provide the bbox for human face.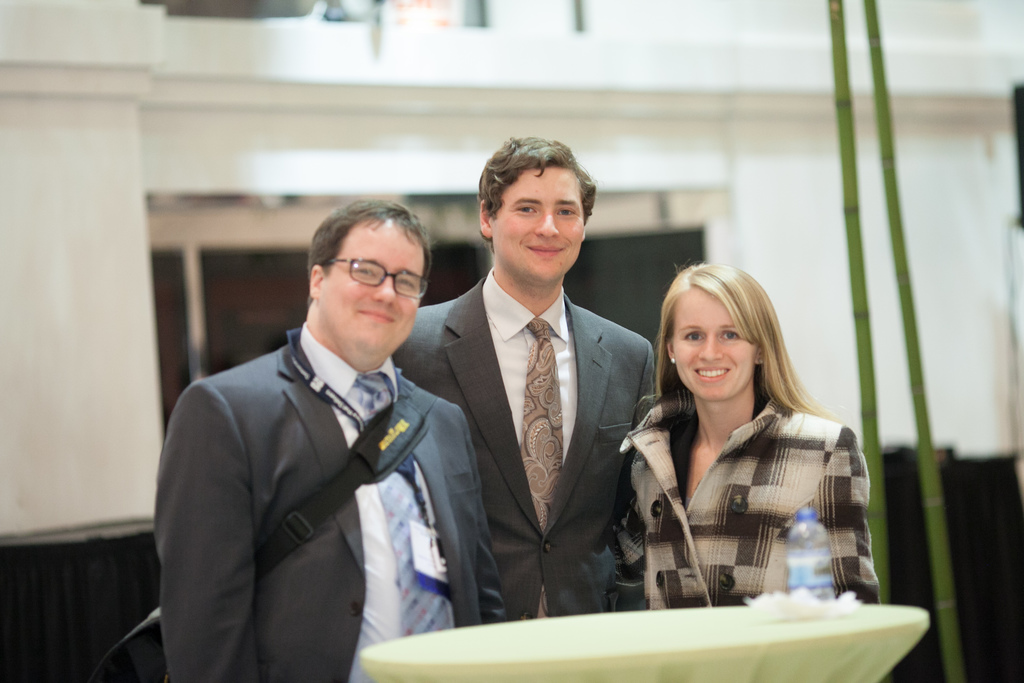
[x1=673, y1=286, x2=754, y2=401].
